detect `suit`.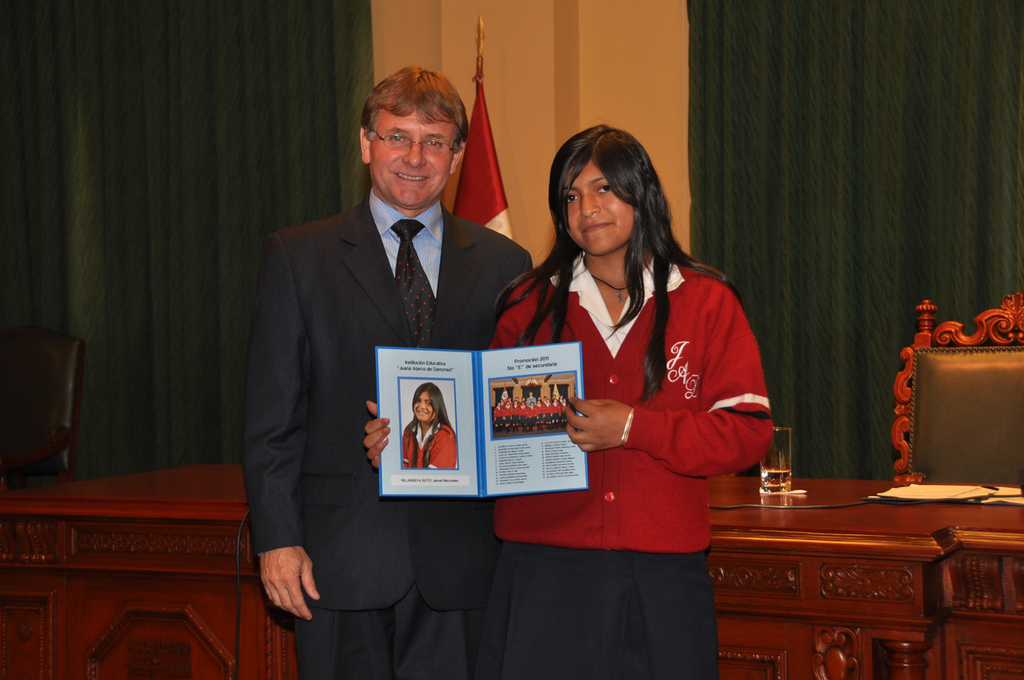
Detected at 240:82:509:637.
